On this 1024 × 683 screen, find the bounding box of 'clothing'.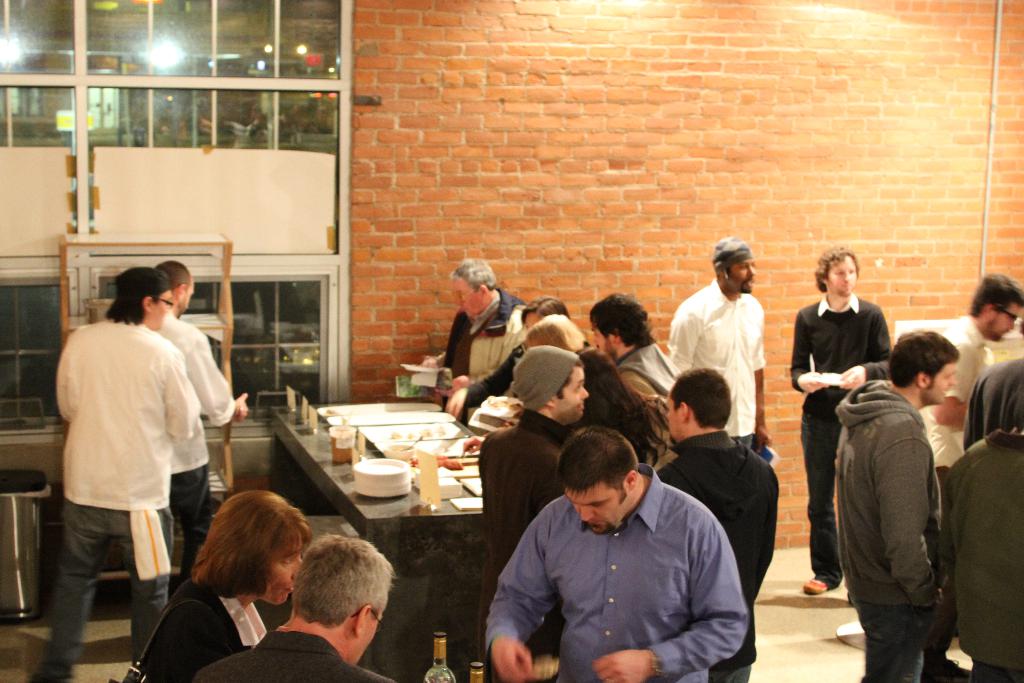
Bounding box: rect(28, 320, 200, 680).
